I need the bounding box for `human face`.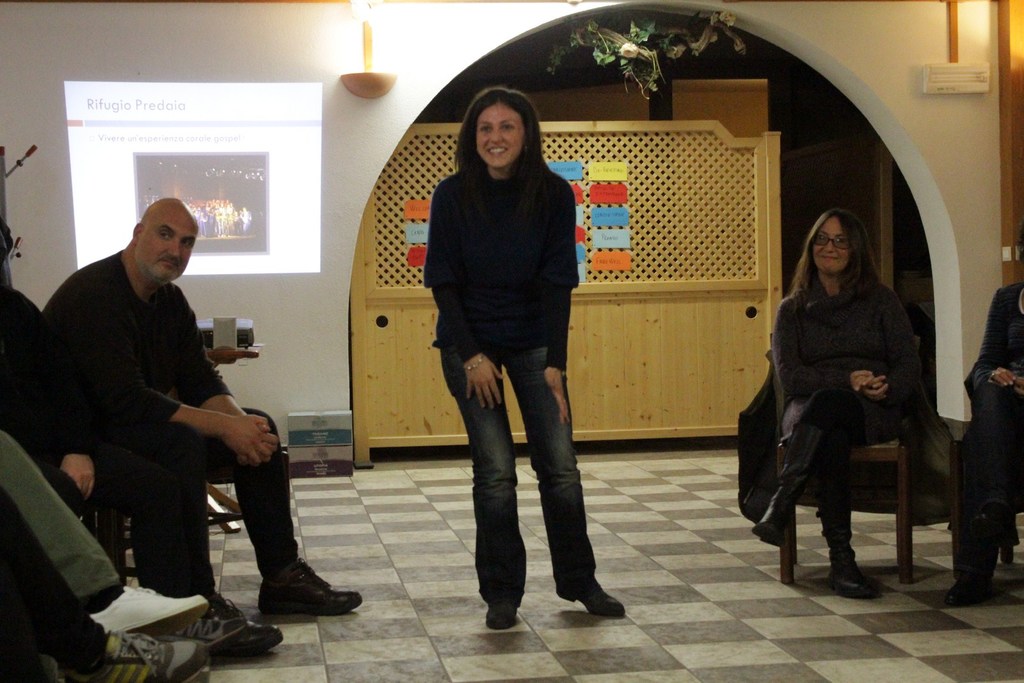
Here it is: (x1=475, y1=98, x2=525, y2=169).
